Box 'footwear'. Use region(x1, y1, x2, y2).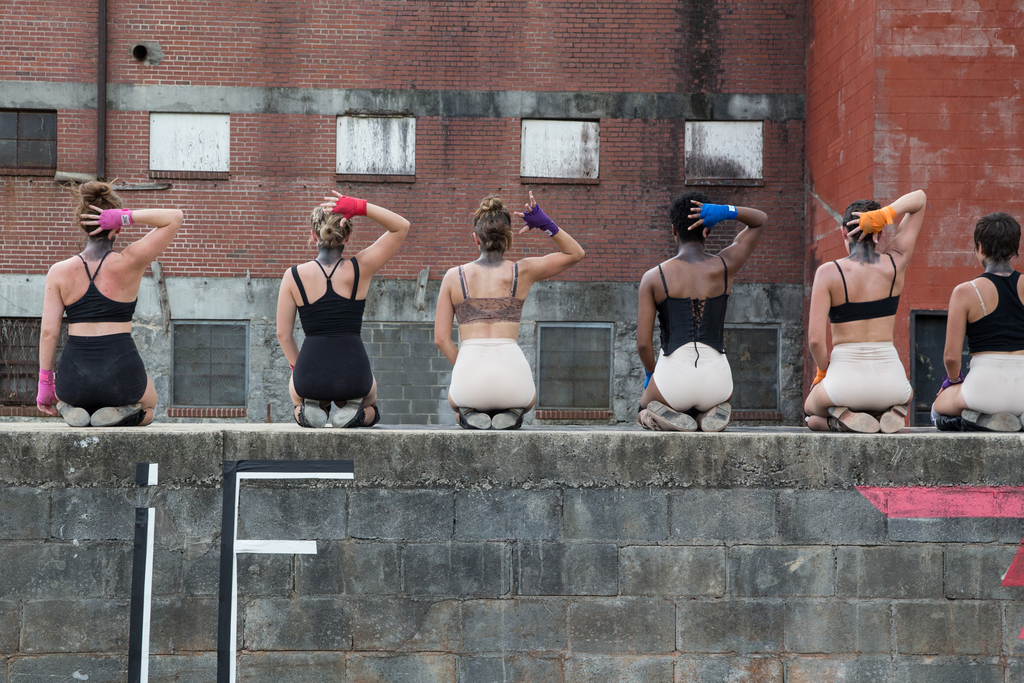
region(56, 399, 86, 425).
